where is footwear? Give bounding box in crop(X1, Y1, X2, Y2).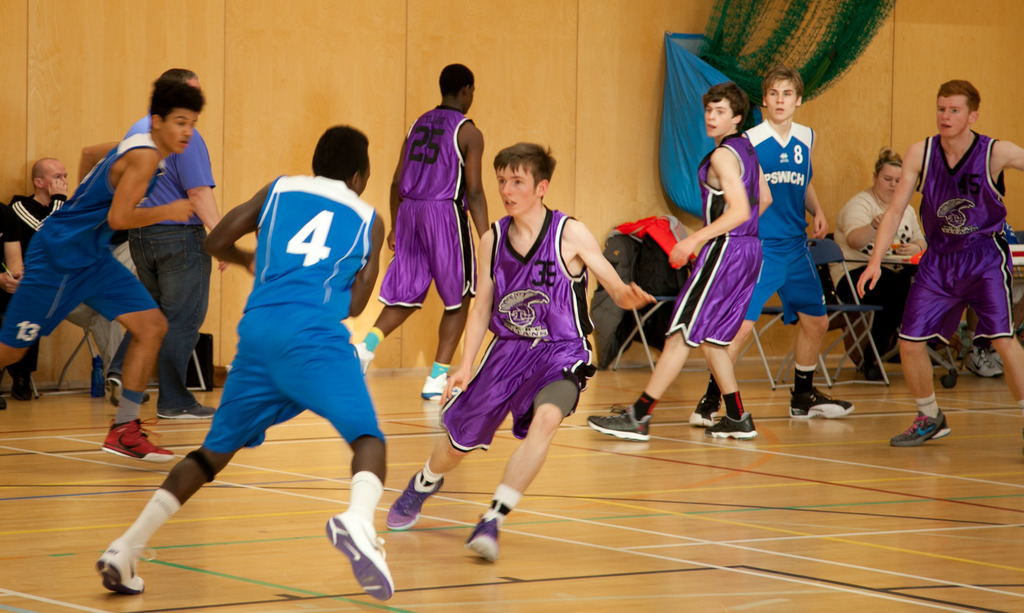
crop(108, 388, 154, 404).
